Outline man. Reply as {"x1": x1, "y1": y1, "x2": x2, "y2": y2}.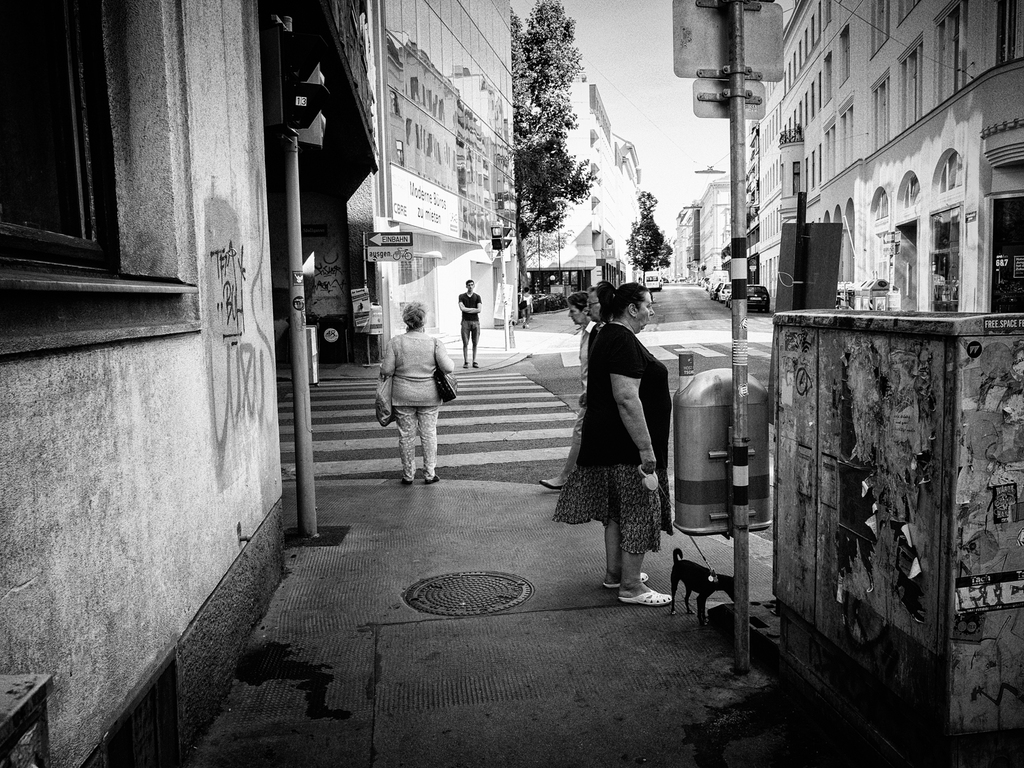
{"x1": 457, "y1": 276, "x2": 484, "y2": 365}.
